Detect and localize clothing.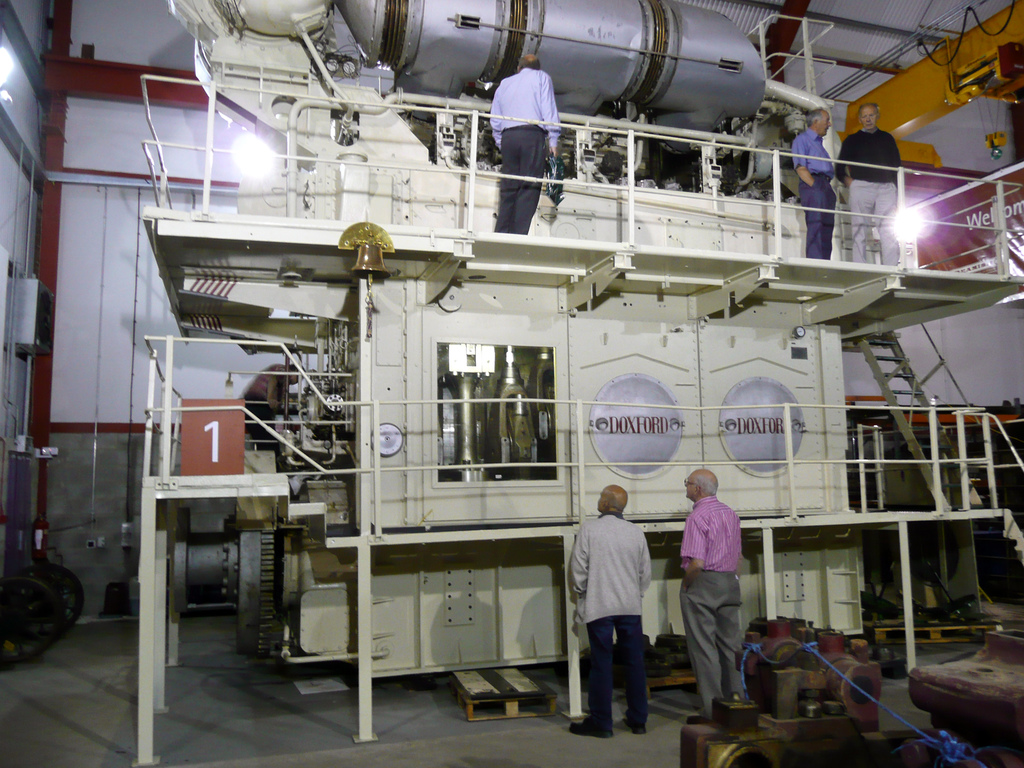
Localized at (682, 486, 749, 728).
